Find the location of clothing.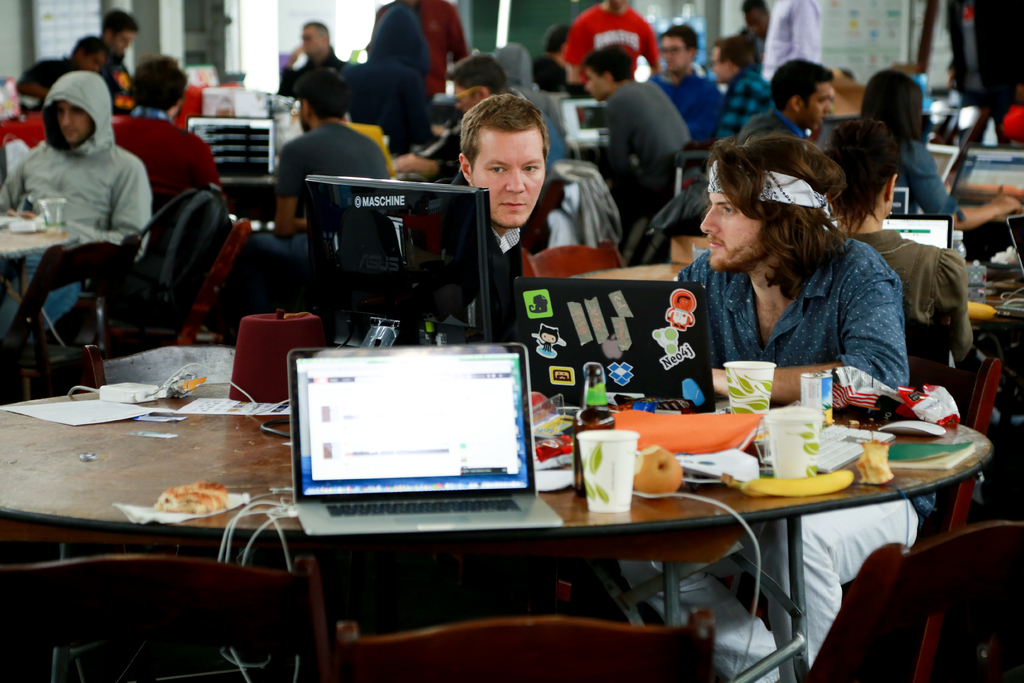
Location: 84, 29, 135, 108.
